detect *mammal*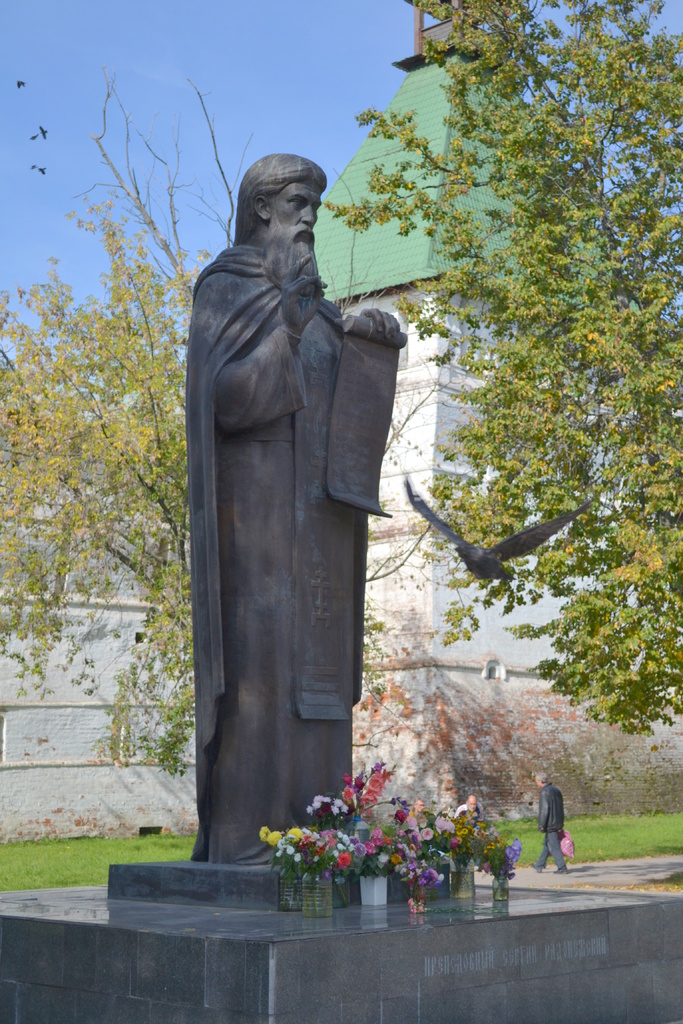
x1=534, y1=772, x2=571, y2=870
